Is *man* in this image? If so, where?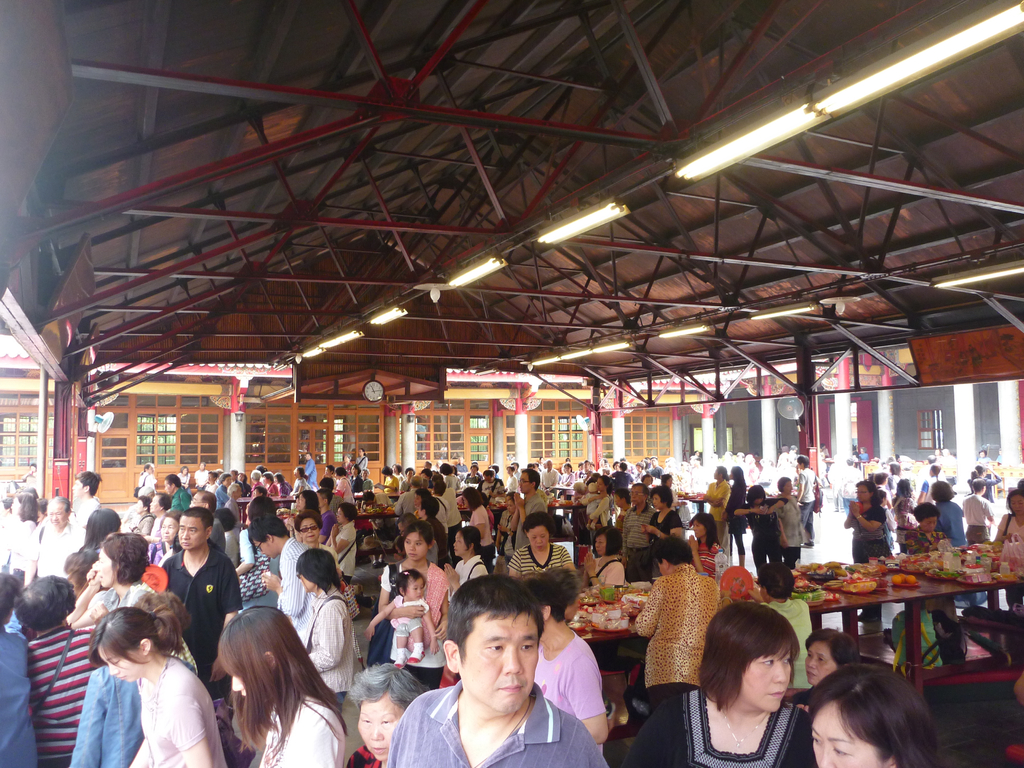
Yes, at {"left": 506, "top": 470, "right": 548, "bottom": 556}.
